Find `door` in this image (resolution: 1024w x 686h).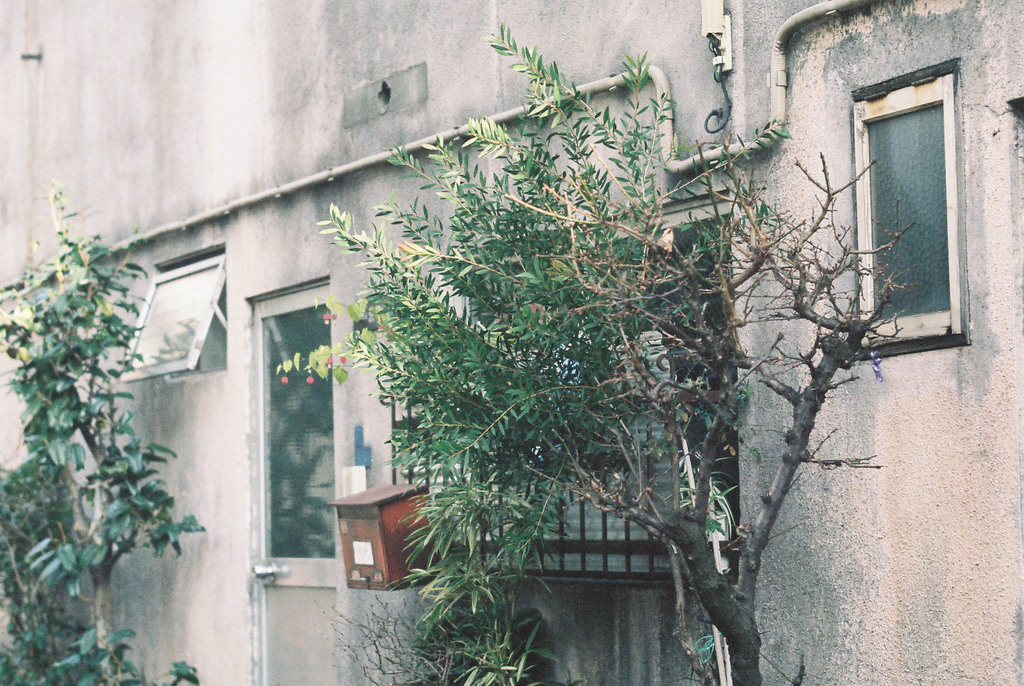
Rect(249, 277, 332, 676).
